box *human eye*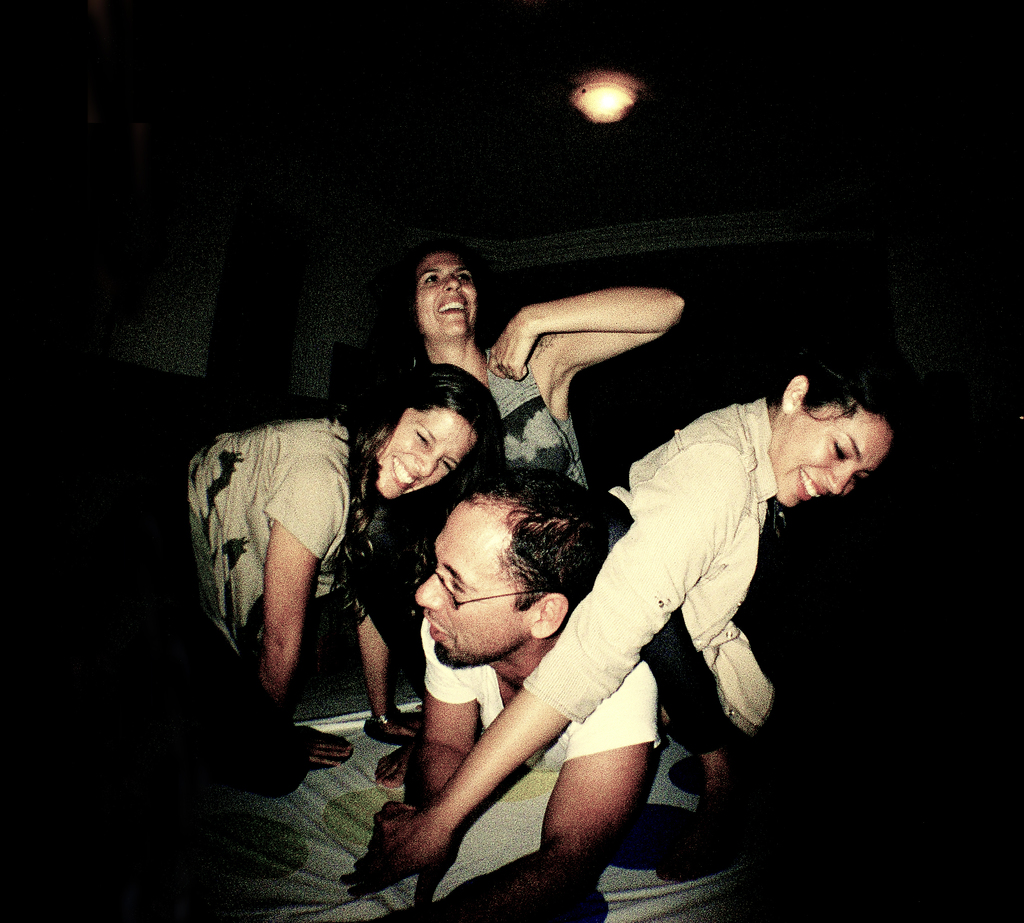
l=454, t=271, r=470, b=284
